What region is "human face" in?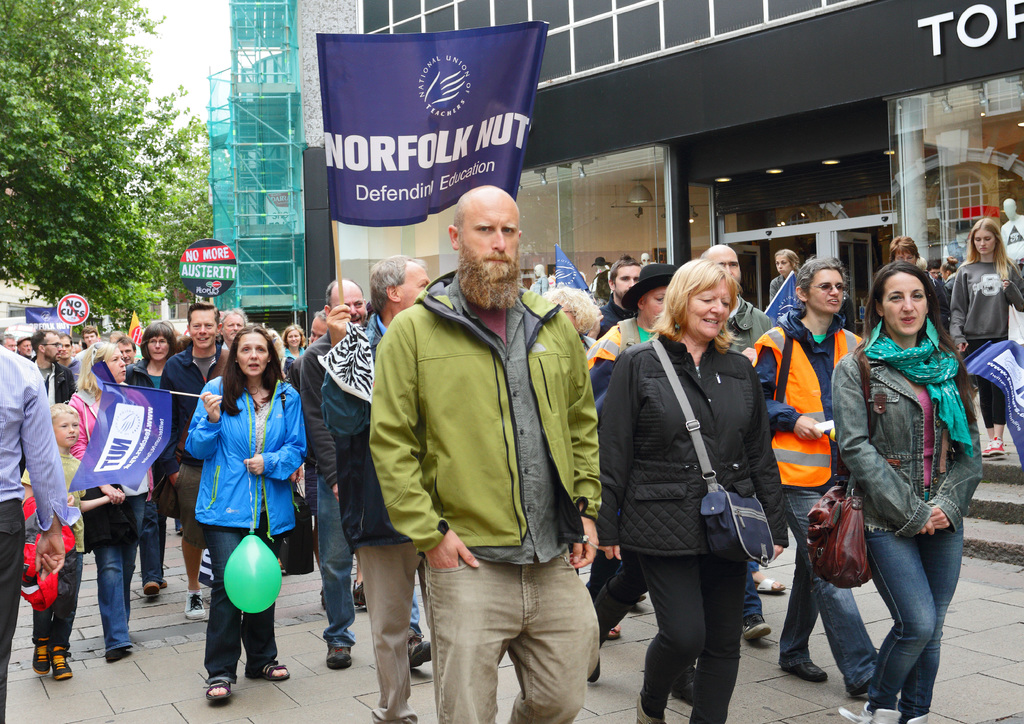
684/286/728/334.
